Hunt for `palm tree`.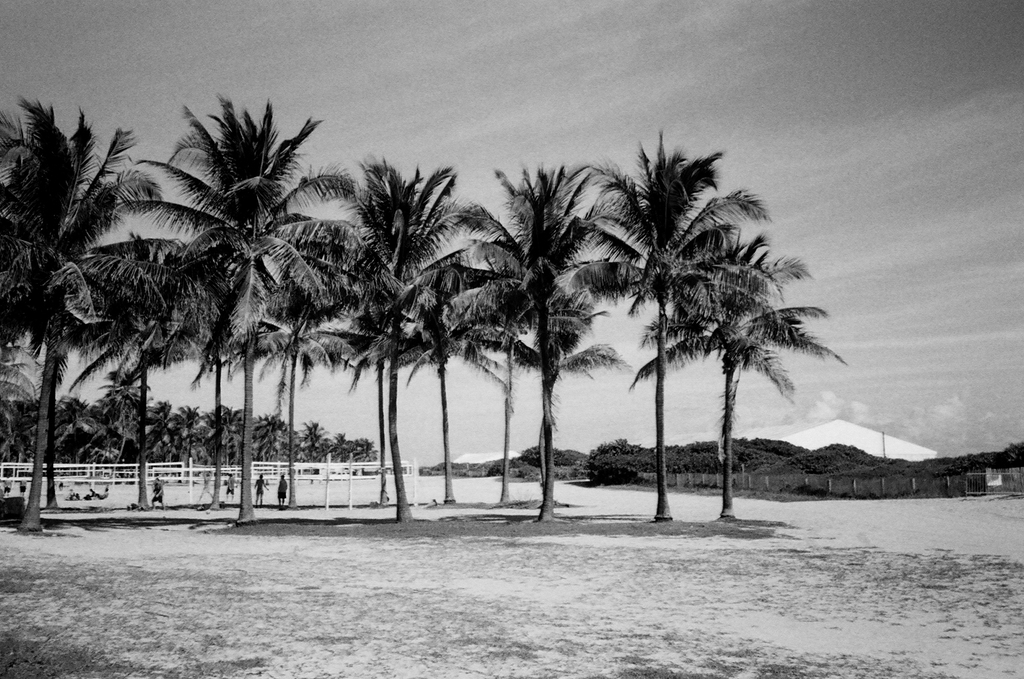
Hunted down at (62, 392, 125, 476).
